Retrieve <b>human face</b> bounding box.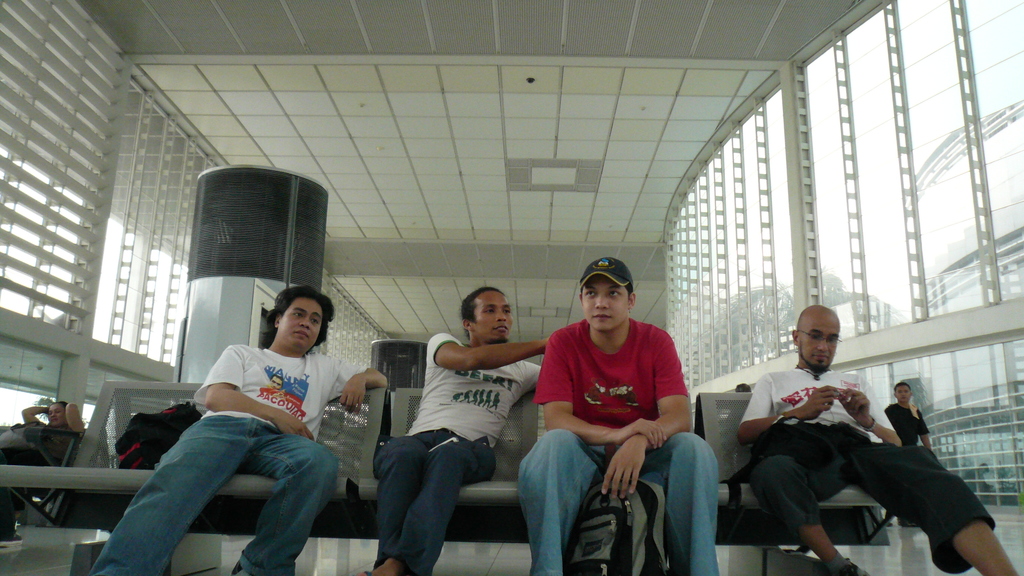
Bounding box: 279:298:326:348.
